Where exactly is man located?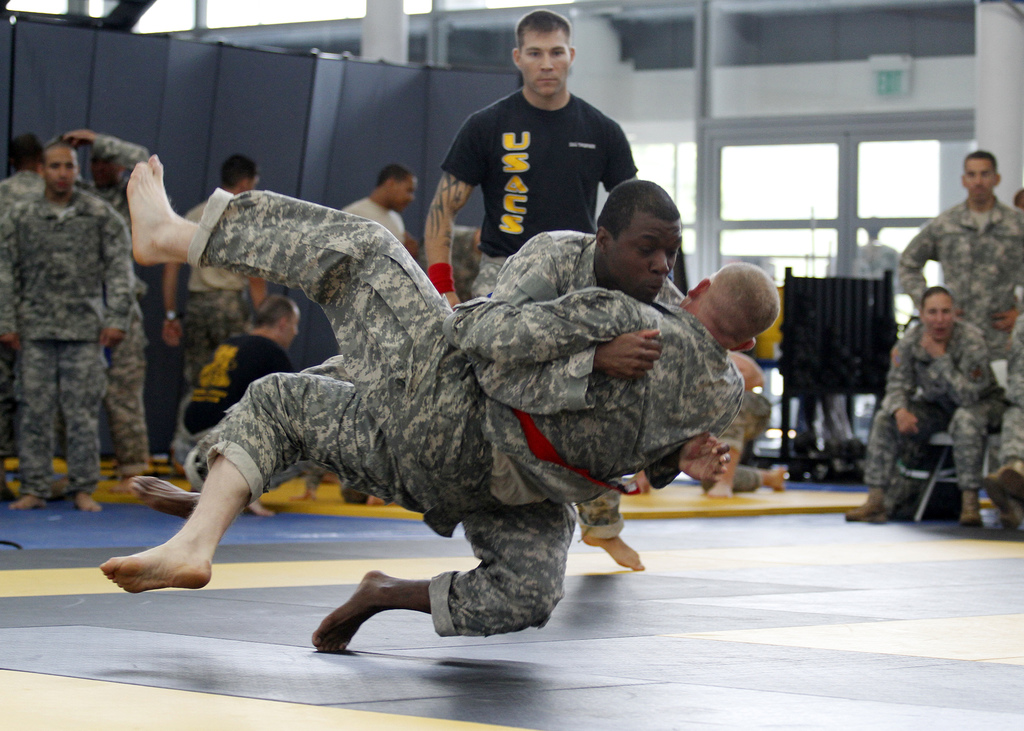
Its bounding box is locate(68, 134, 149, 481).
